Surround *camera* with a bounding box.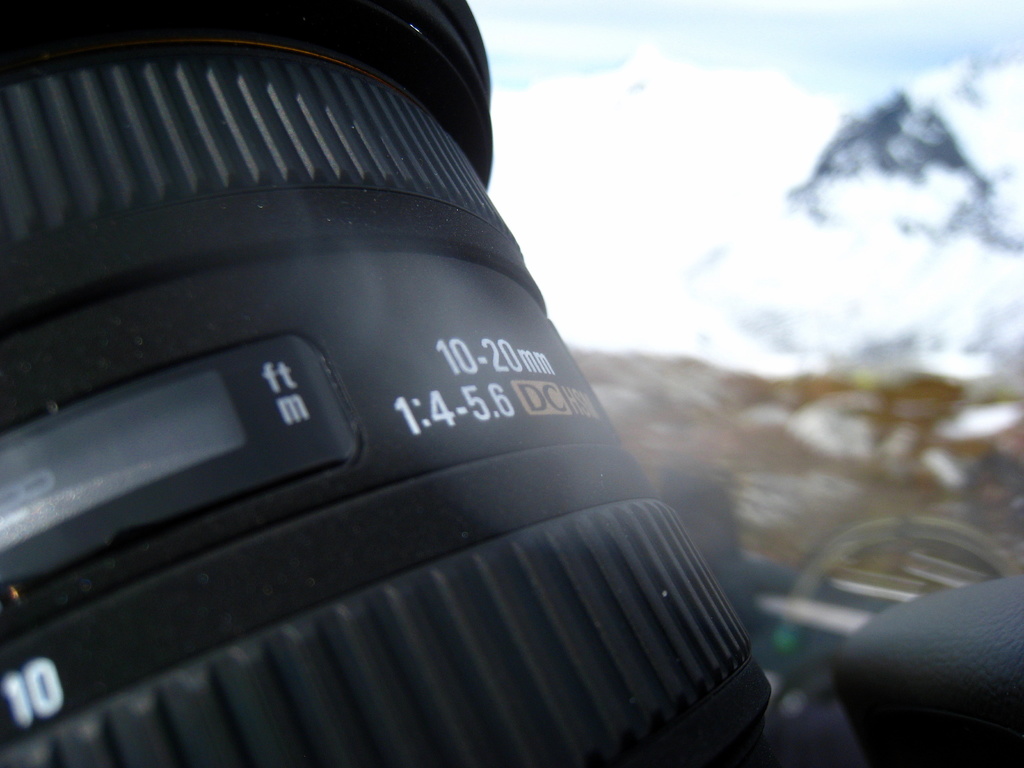
[left=0, top=2, right=783, bottom=767].
